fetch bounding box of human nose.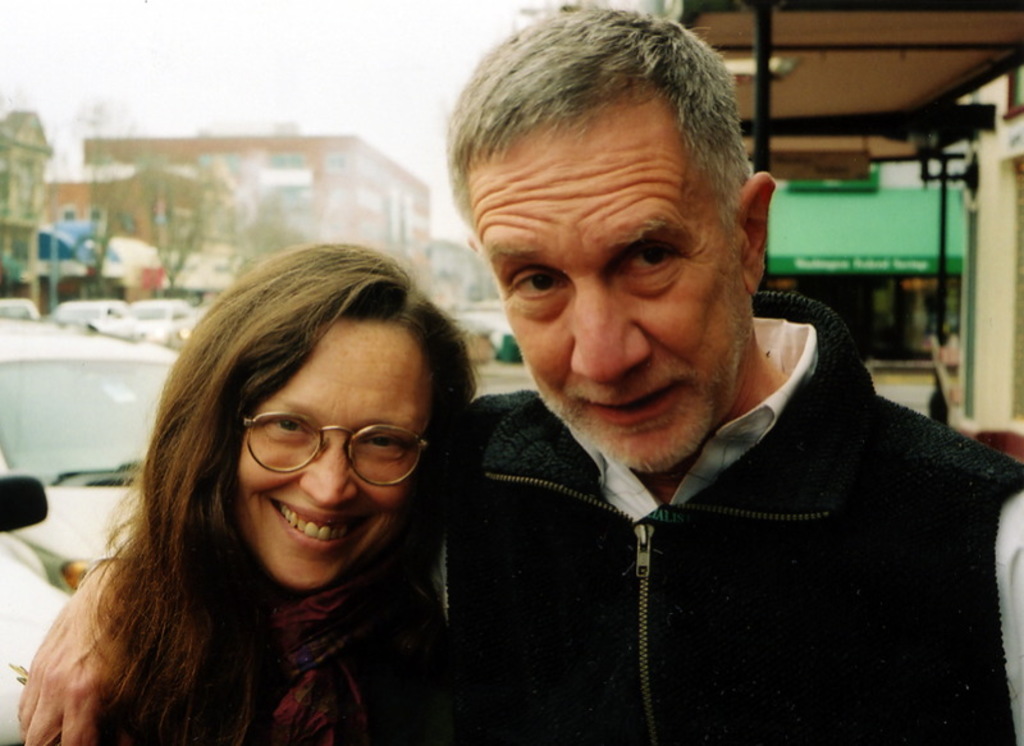
Bbox: 568/282/650/379.
